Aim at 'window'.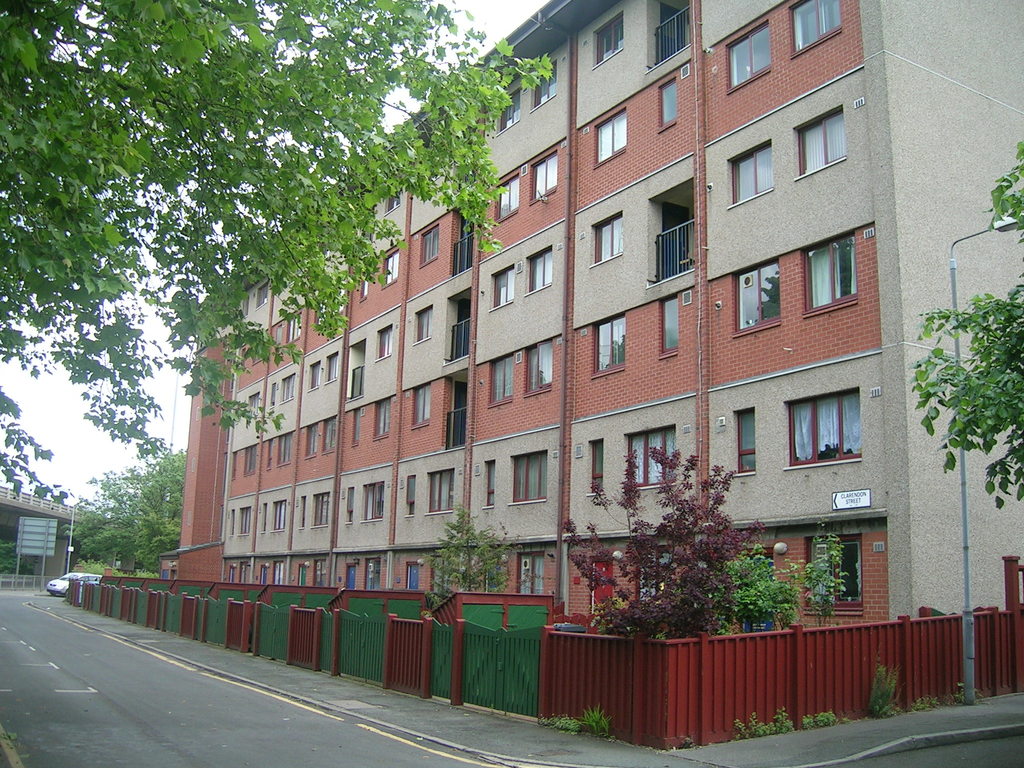
Aimed at Rect(525, 339, 553, 396).
